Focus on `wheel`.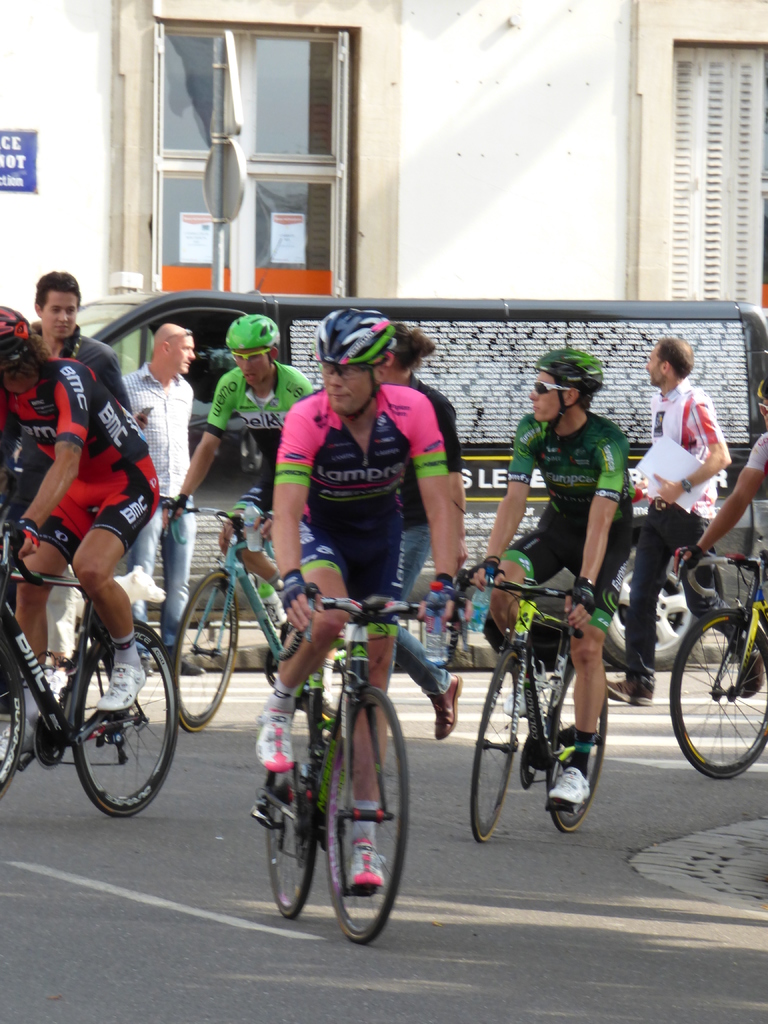
Focused at (left=668, top=609, right=767, bottom=777).
